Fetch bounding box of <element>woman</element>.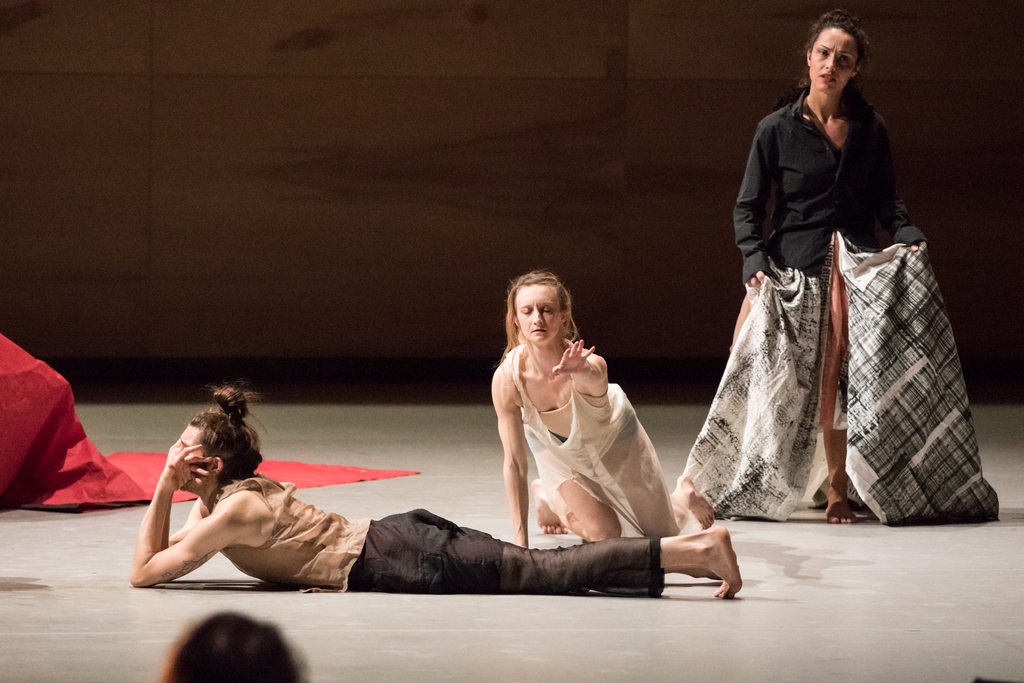
Bbox: [x1=708, y1=1, x2=975, y2=547].
